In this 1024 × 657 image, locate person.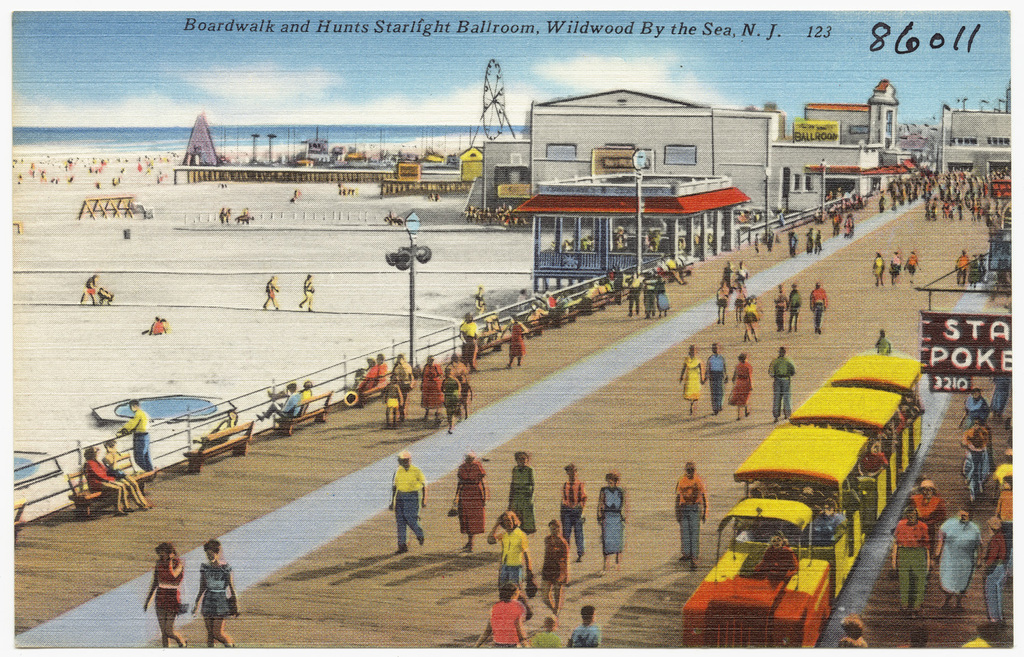
Bounding box: (505,448,536,531).
